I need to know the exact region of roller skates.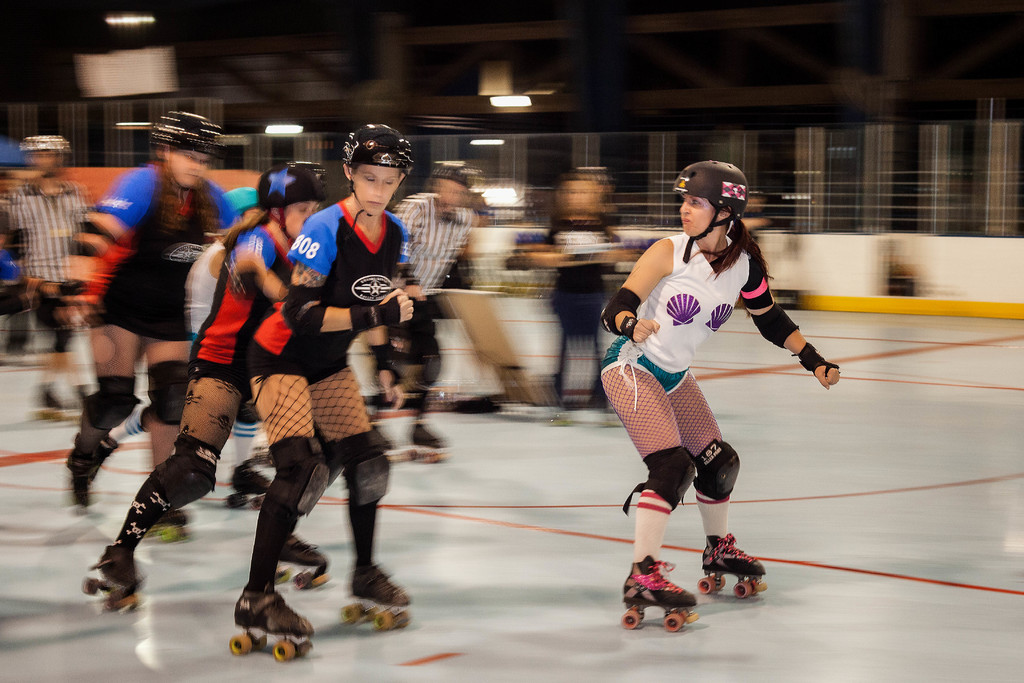
Region: l=151, t=507, r=191, b=544.
